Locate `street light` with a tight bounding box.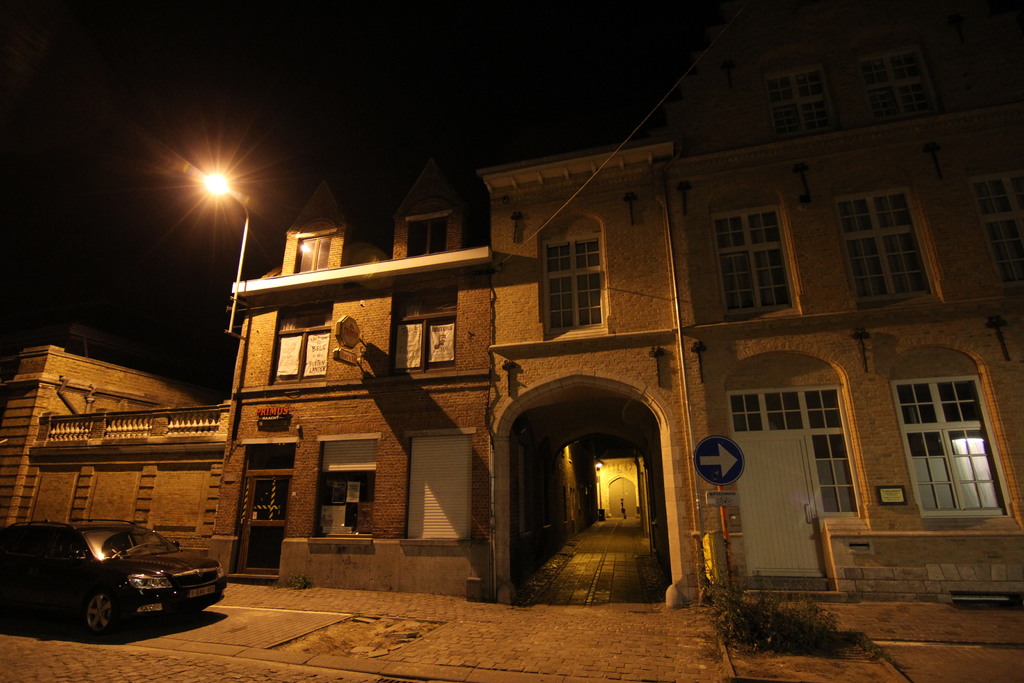
191:151:252:327.
